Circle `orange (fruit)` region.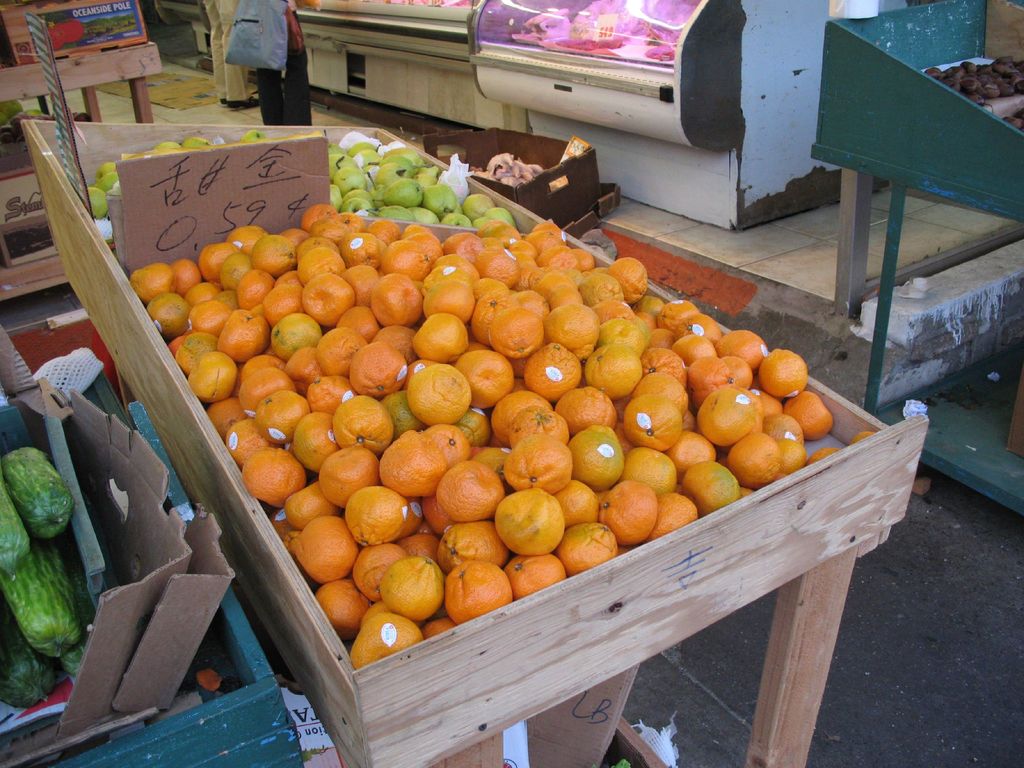
Region: 359, 544, 400, 597.
